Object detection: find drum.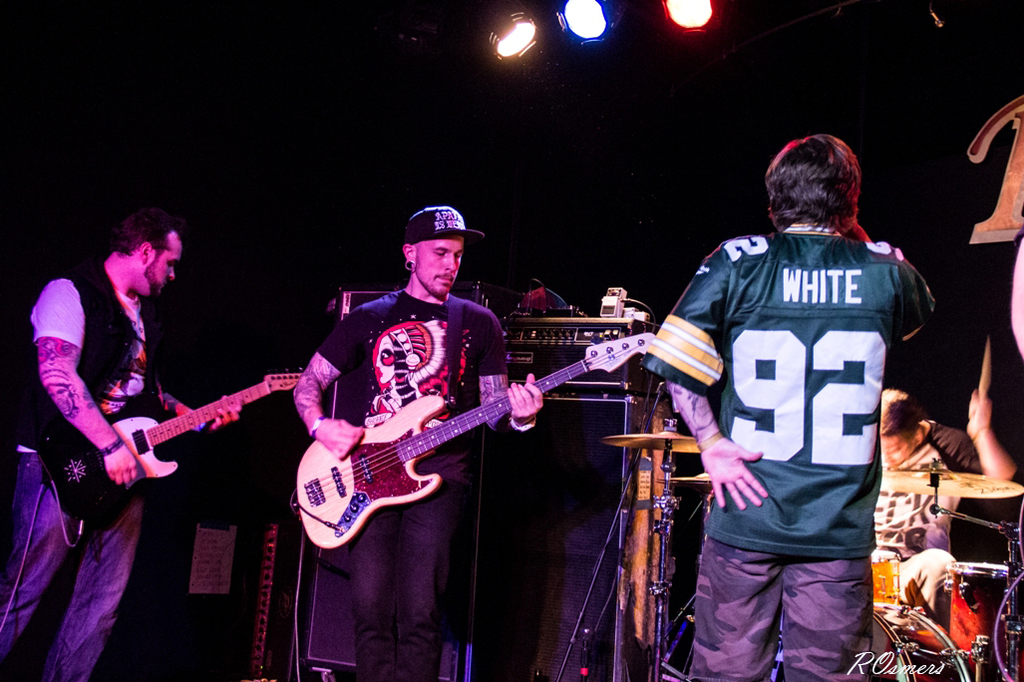
[944,563,1023,663].
